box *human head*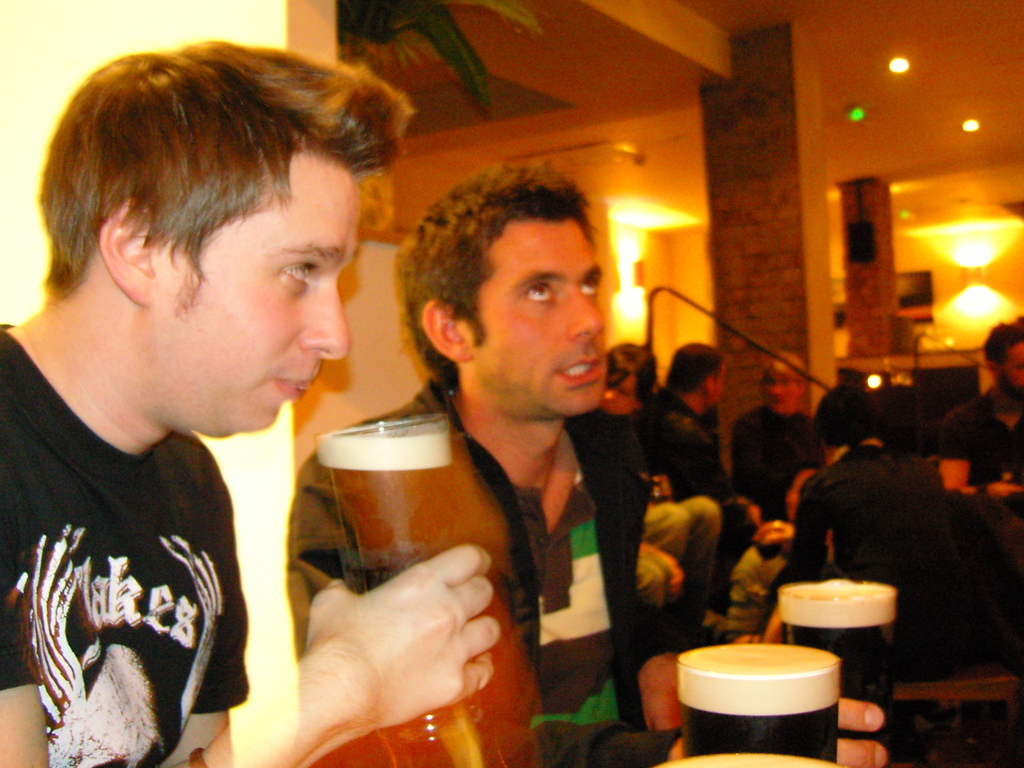
bbox(989, 320, 1023, 394)
